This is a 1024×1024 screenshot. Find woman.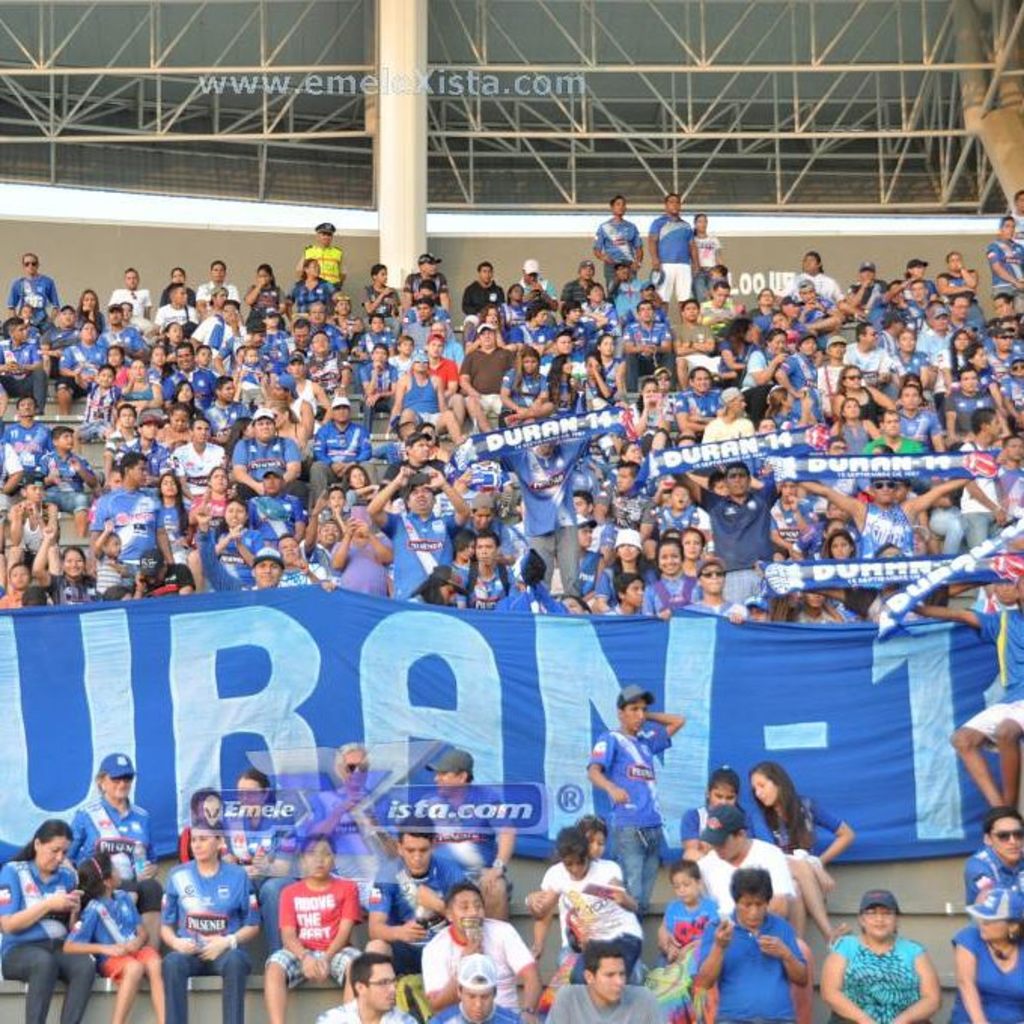
Bounding box: x1=687 y1=777 x2=739 y2=857.
